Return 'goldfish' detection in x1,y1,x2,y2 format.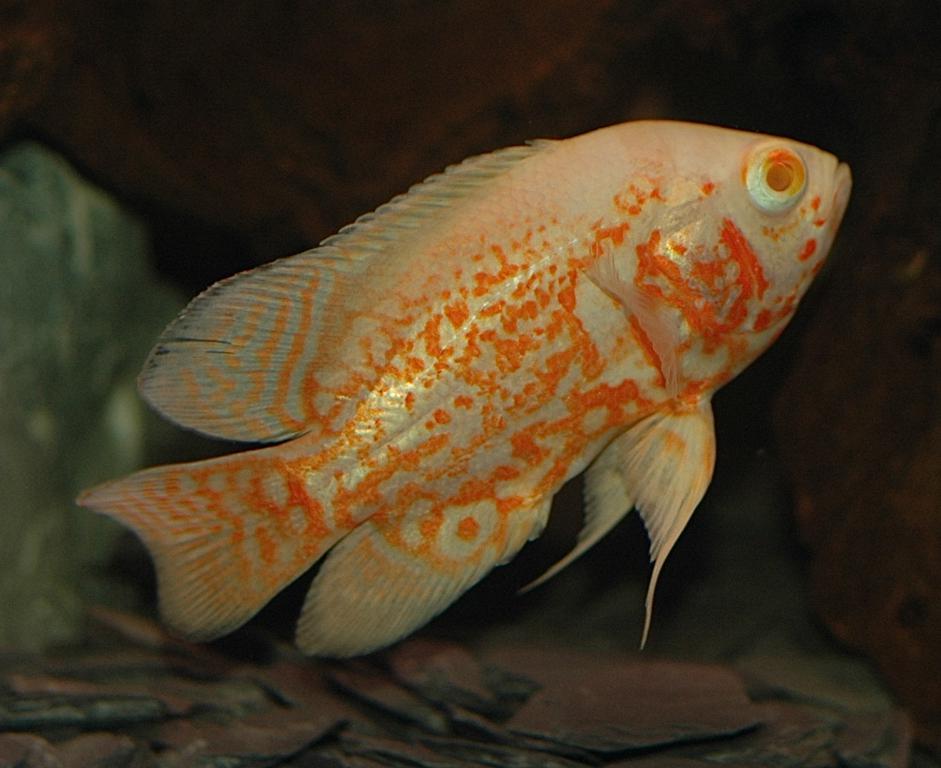
74,115,848,648.
